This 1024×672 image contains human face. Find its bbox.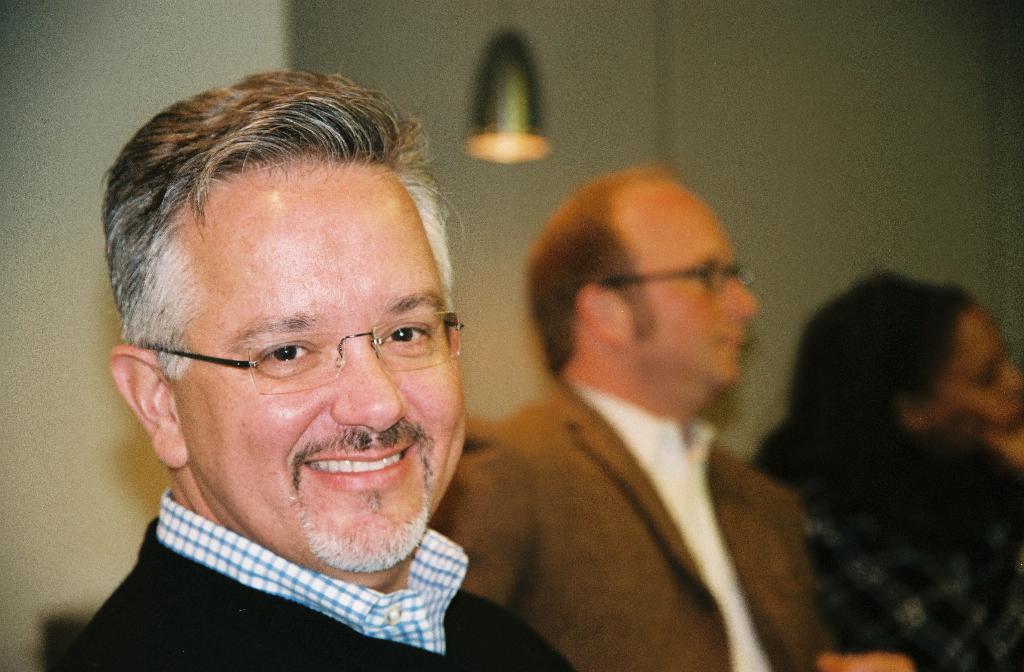
crop(932, 307, 1023, 425).
